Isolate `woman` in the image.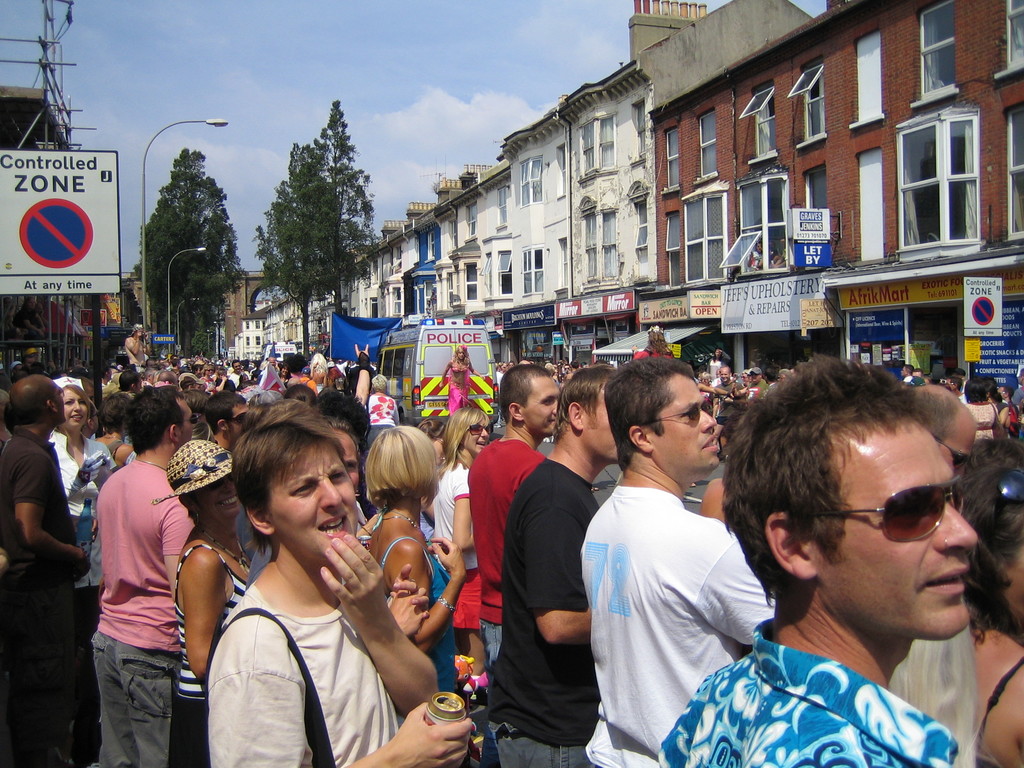
Isolated region: 963, 380, 998, 440.
